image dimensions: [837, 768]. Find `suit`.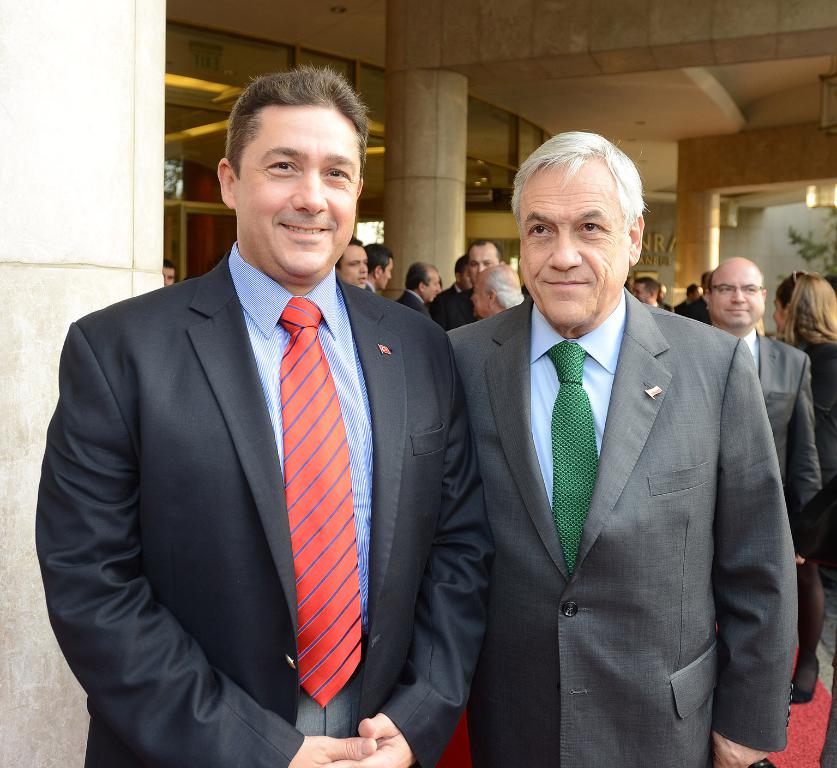
<box>687,294,710,329</box>.
